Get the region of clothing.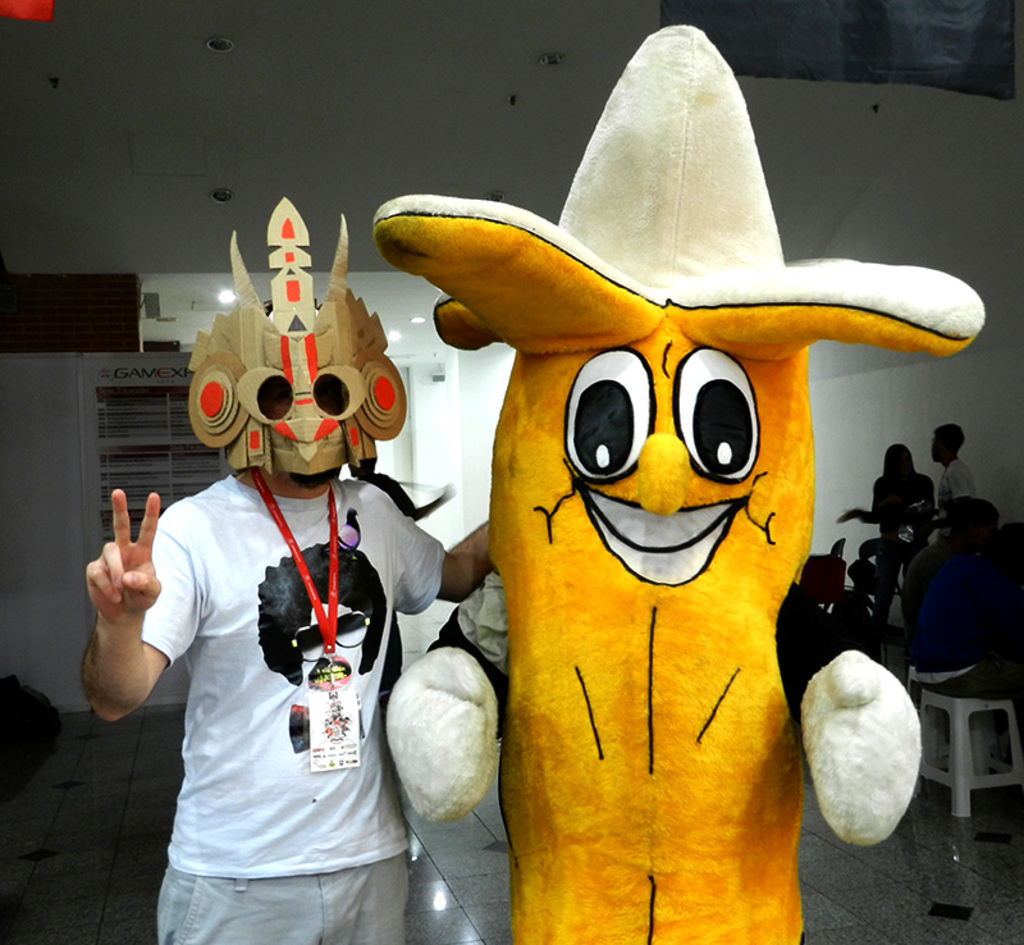
433,575,513,686.
